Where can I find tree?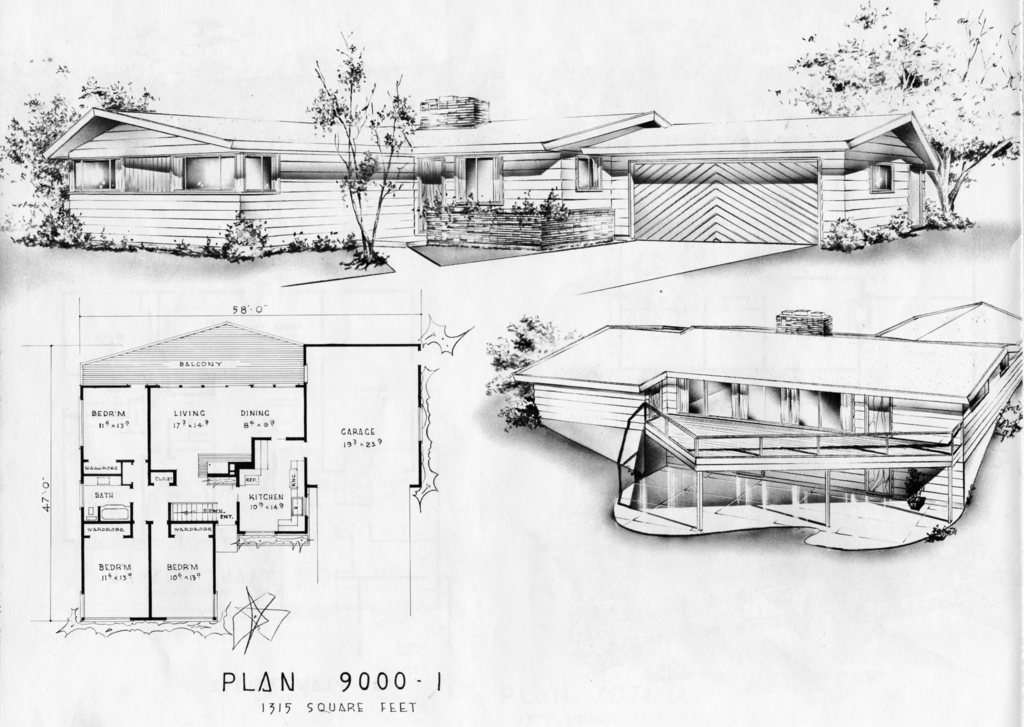
You can find it at <box>309,27,419,250</box>.
